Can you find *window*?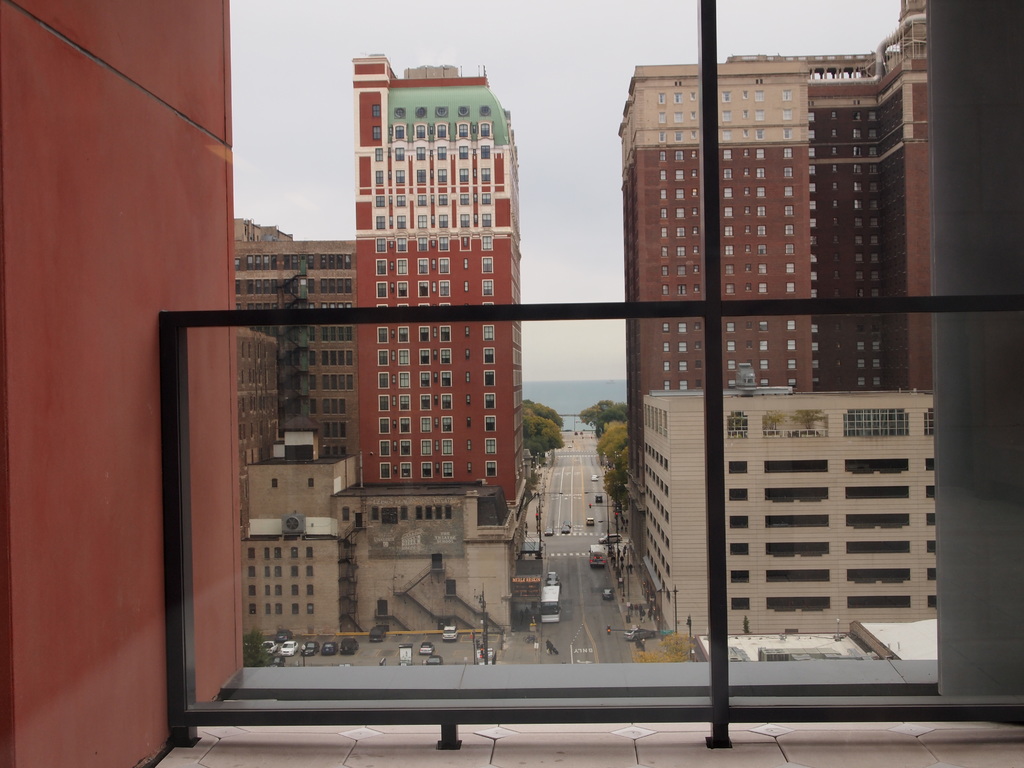
Yes, bounding box: x1=266 y1=584 x2=269 y2=593.
